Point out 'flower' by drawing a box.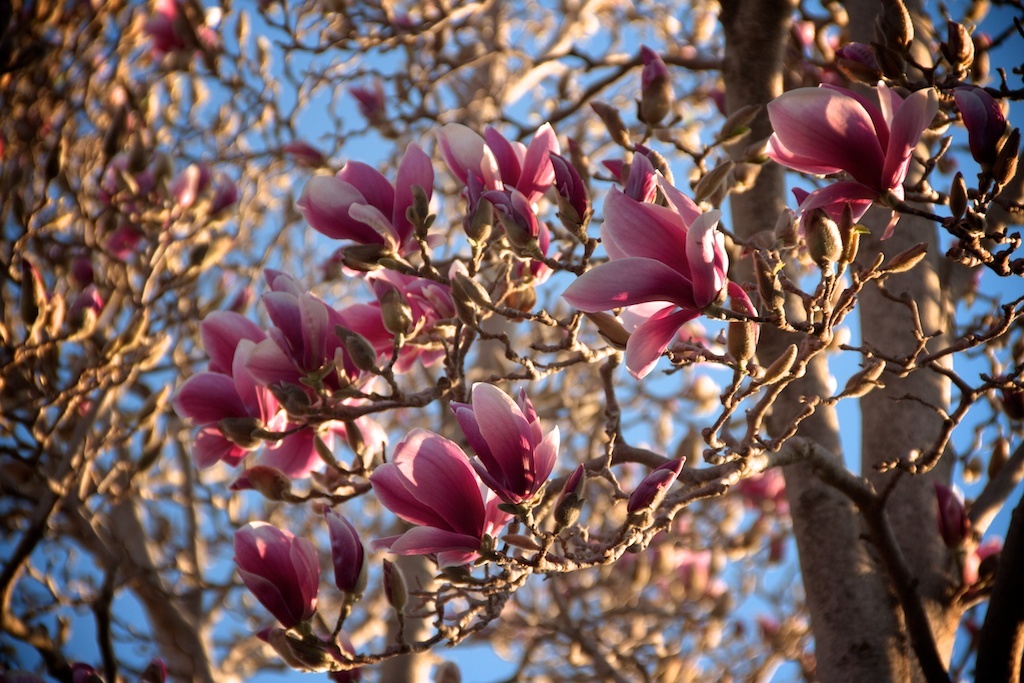
237 515 317 642.
